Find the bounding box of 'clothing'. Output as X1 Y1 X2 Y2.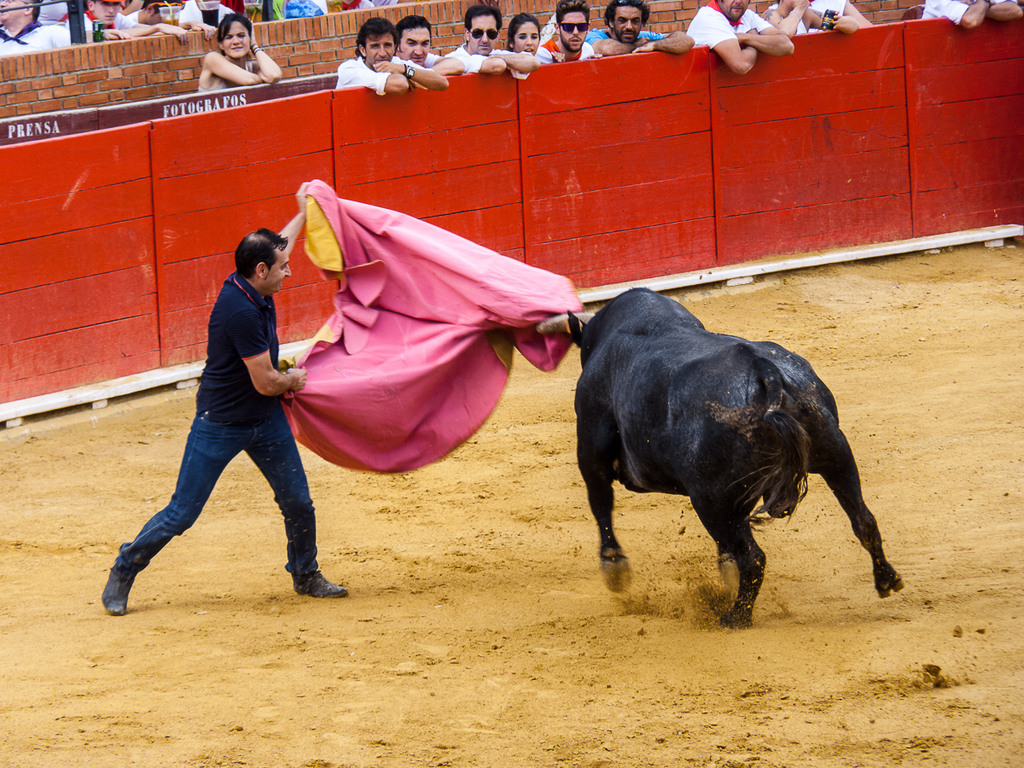
693 0 766 46.
